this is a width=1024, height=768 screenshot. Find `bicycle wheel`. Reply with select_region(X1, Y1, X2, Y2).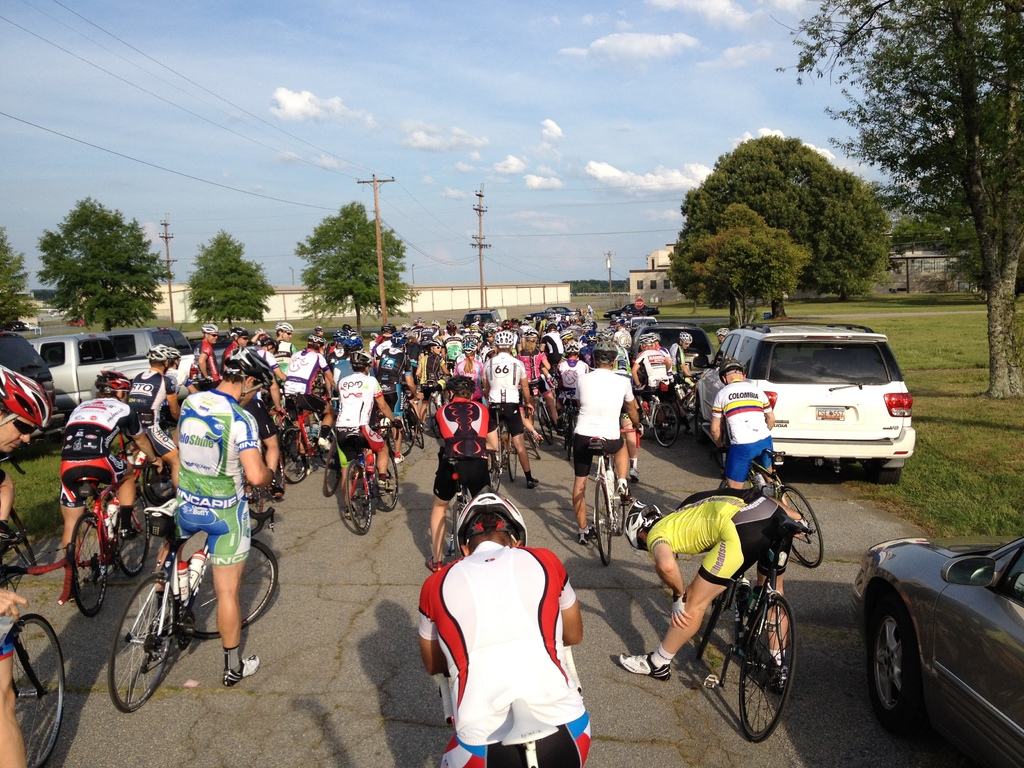
select_region(449, 496, 465, 561).
